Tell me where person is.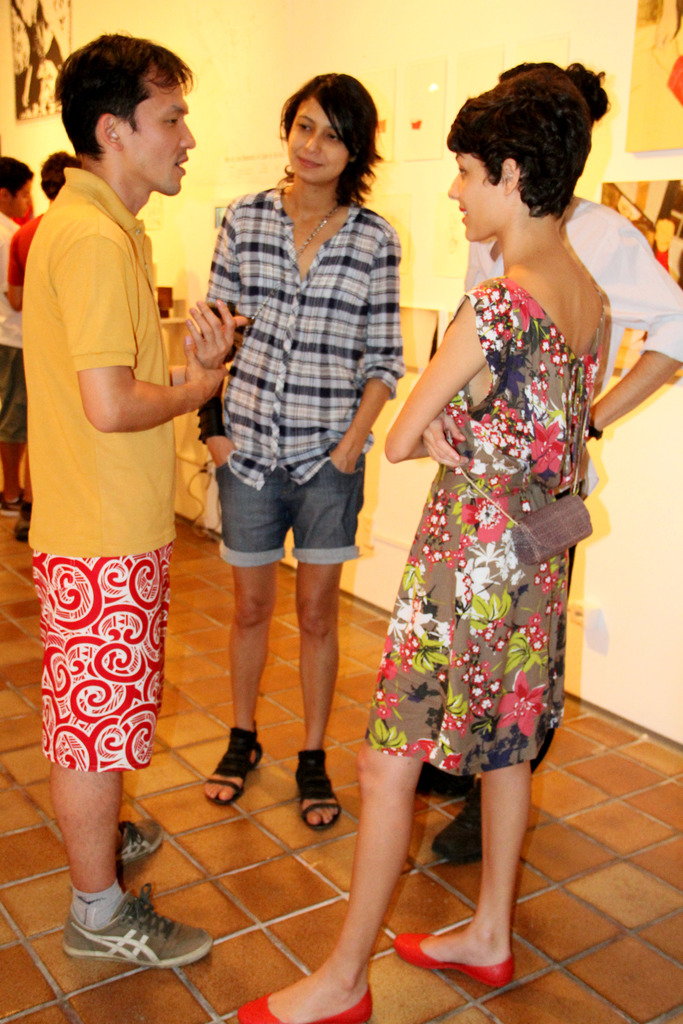
person is at locate(0, 152, 34, 512).
